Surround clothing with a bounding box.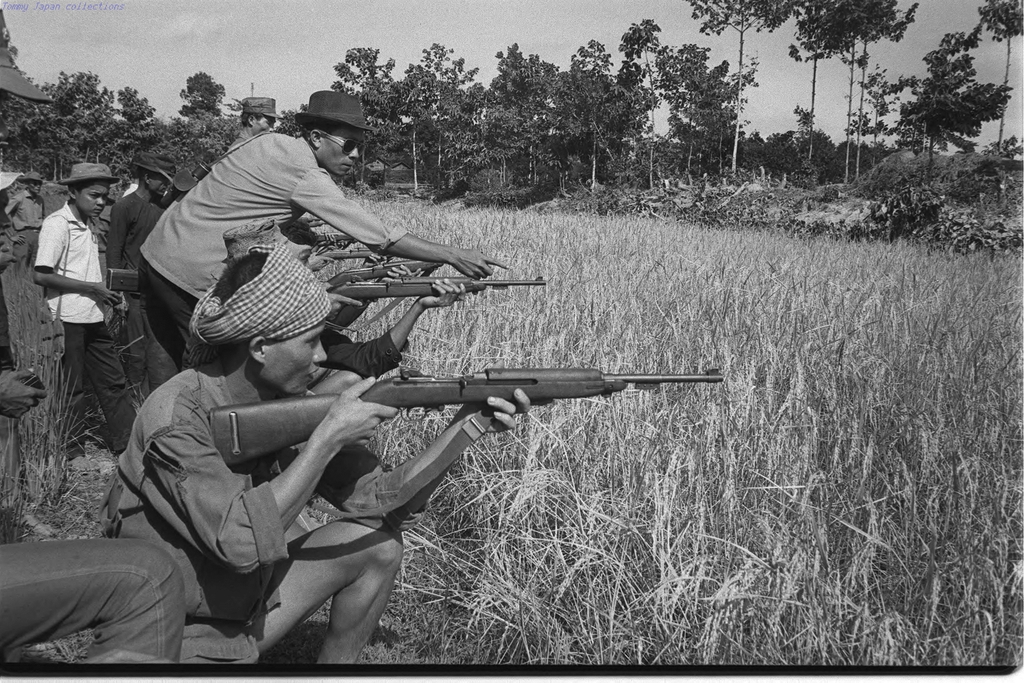
[7,188,47,276].
